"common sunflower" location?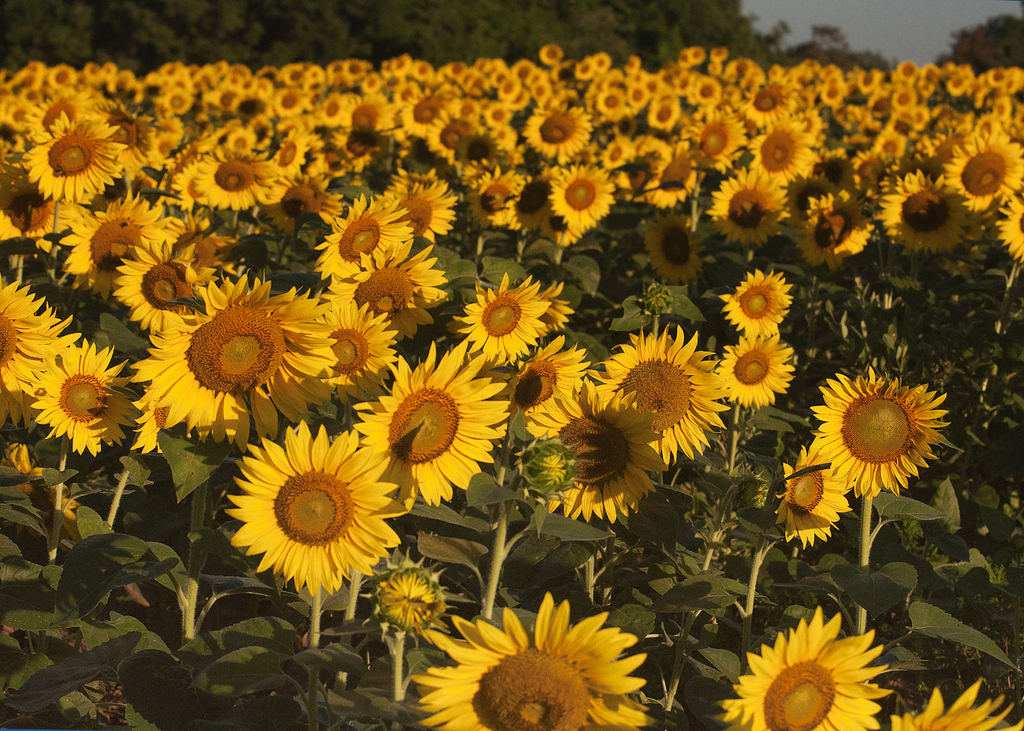
x1=581 y1=321 x2=721 y2=468
